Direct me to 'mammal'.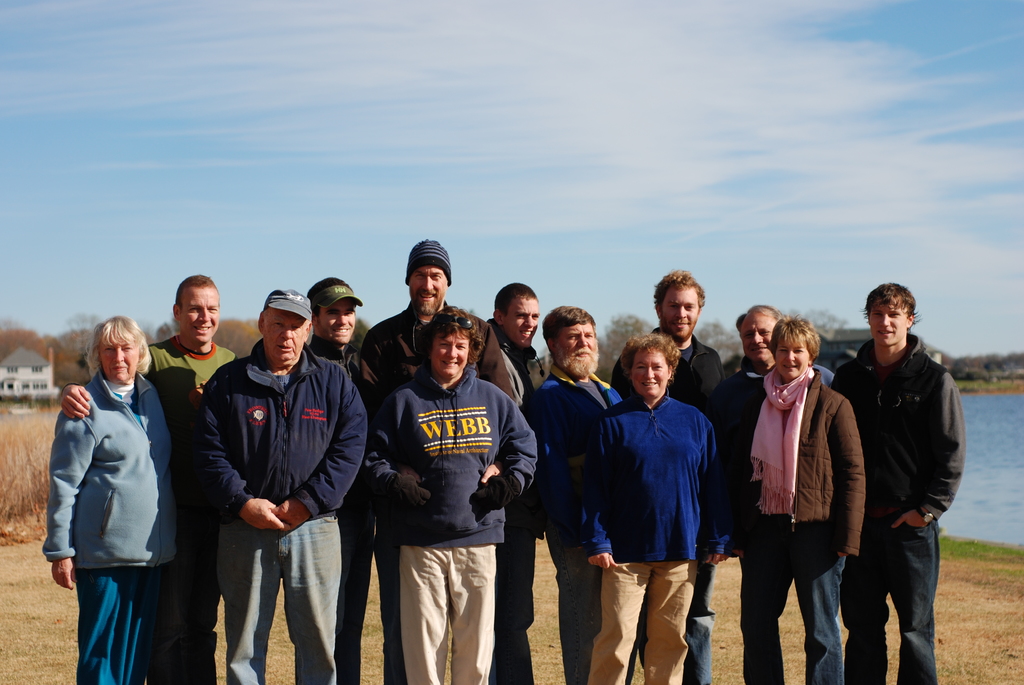
Direction: rect(578, 327, 732, 684).
